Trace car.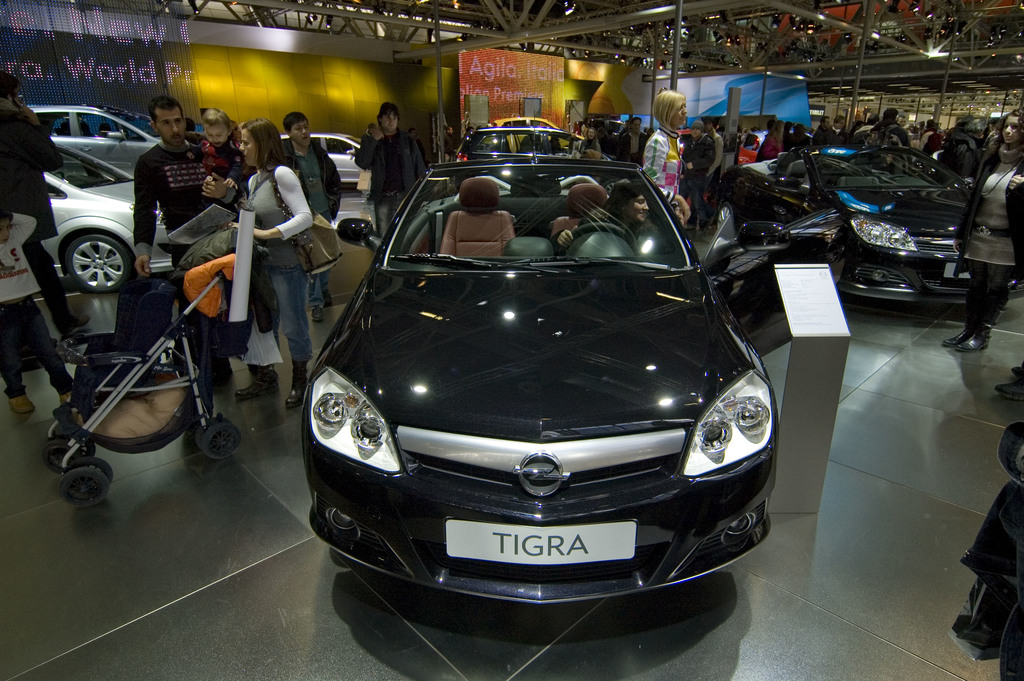
Traced to {"x1": 283, "y1": 130, "x2": 370, "y2": 189}.
